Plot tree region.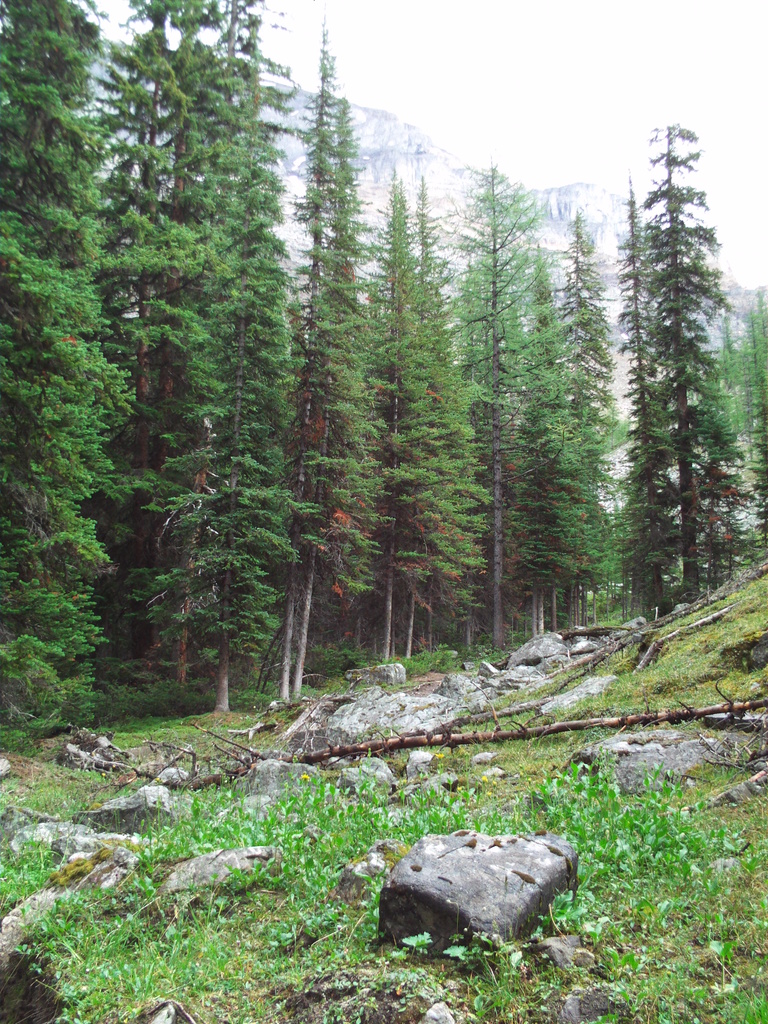
Plotted at left=541, top=200, right=632, bottom=636.
